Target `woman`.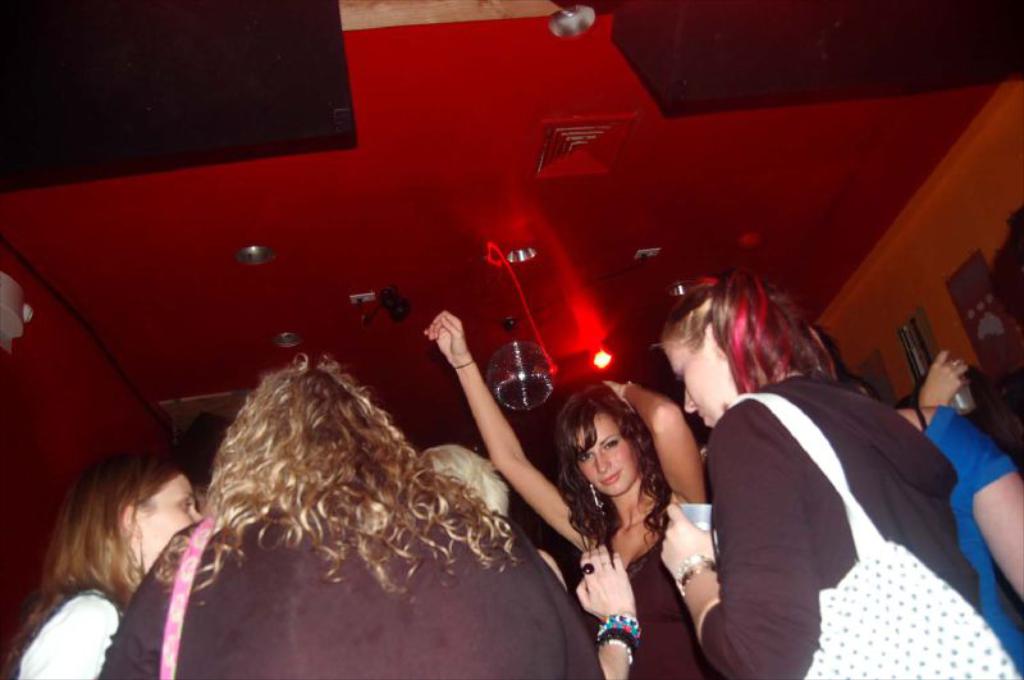
Target region: l=422, t=309, r=723, b=679.
